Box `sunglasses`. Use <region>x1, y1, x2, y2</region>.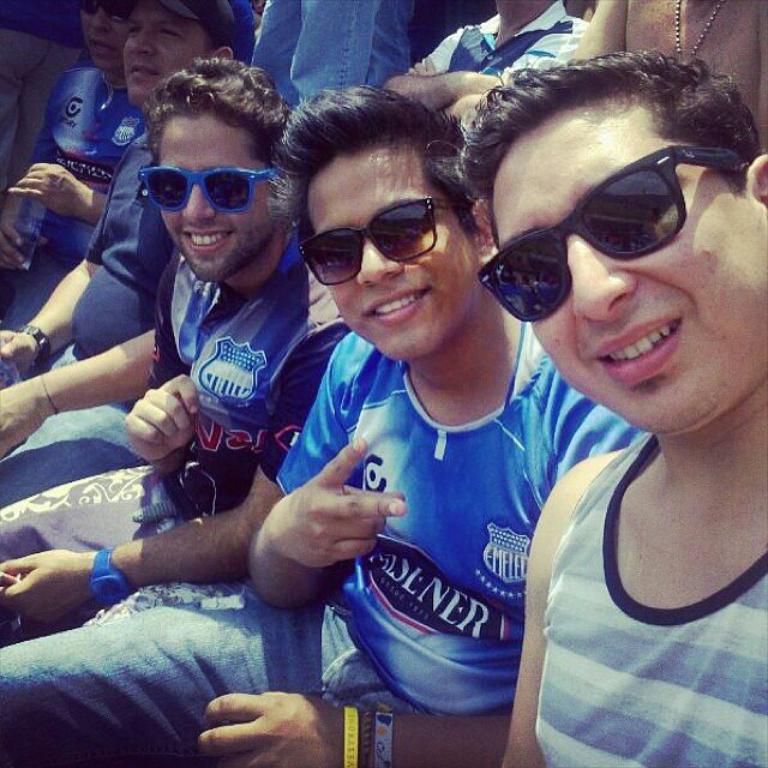
<region>140, 167, 272, 214</region>.
